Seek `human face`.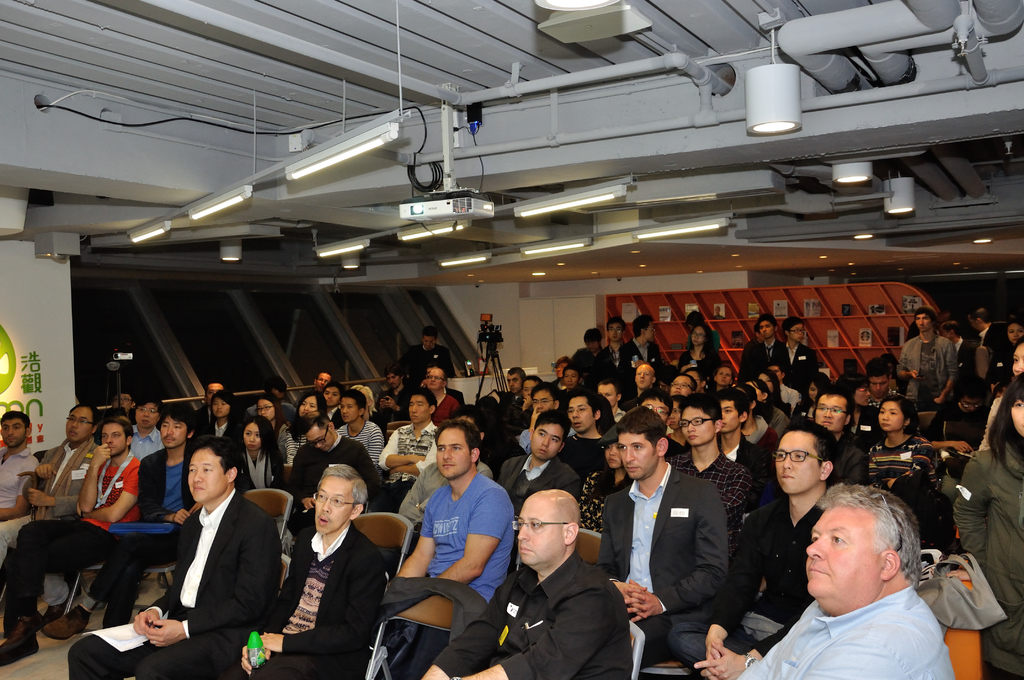
(left=523, top=380, right=539, bottom=401).
